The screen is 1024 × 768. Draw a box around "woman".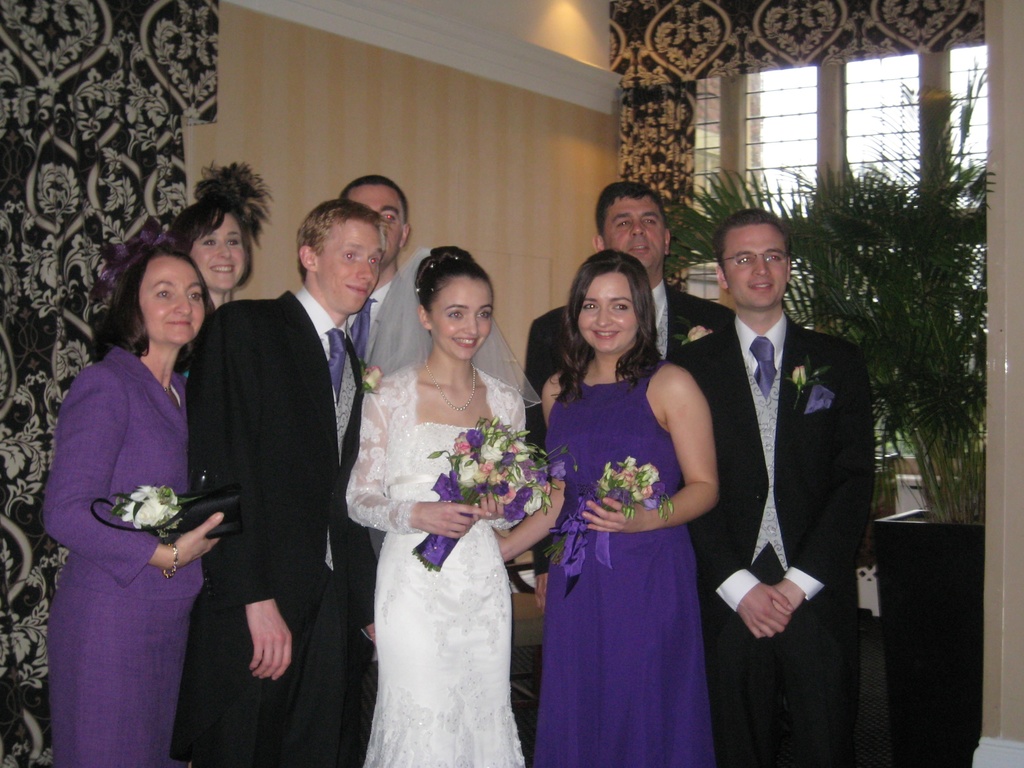
157,155,268,307.
